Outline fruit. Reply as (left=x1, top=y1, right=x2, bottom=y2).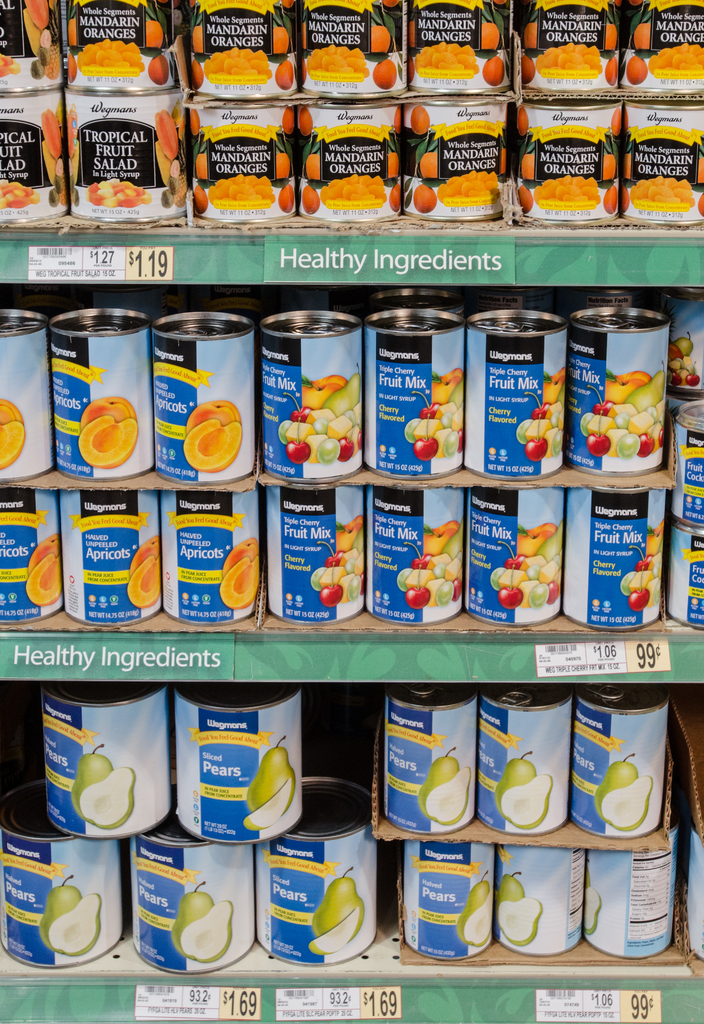
(left=37, top=884, right=83, bottom=951).
